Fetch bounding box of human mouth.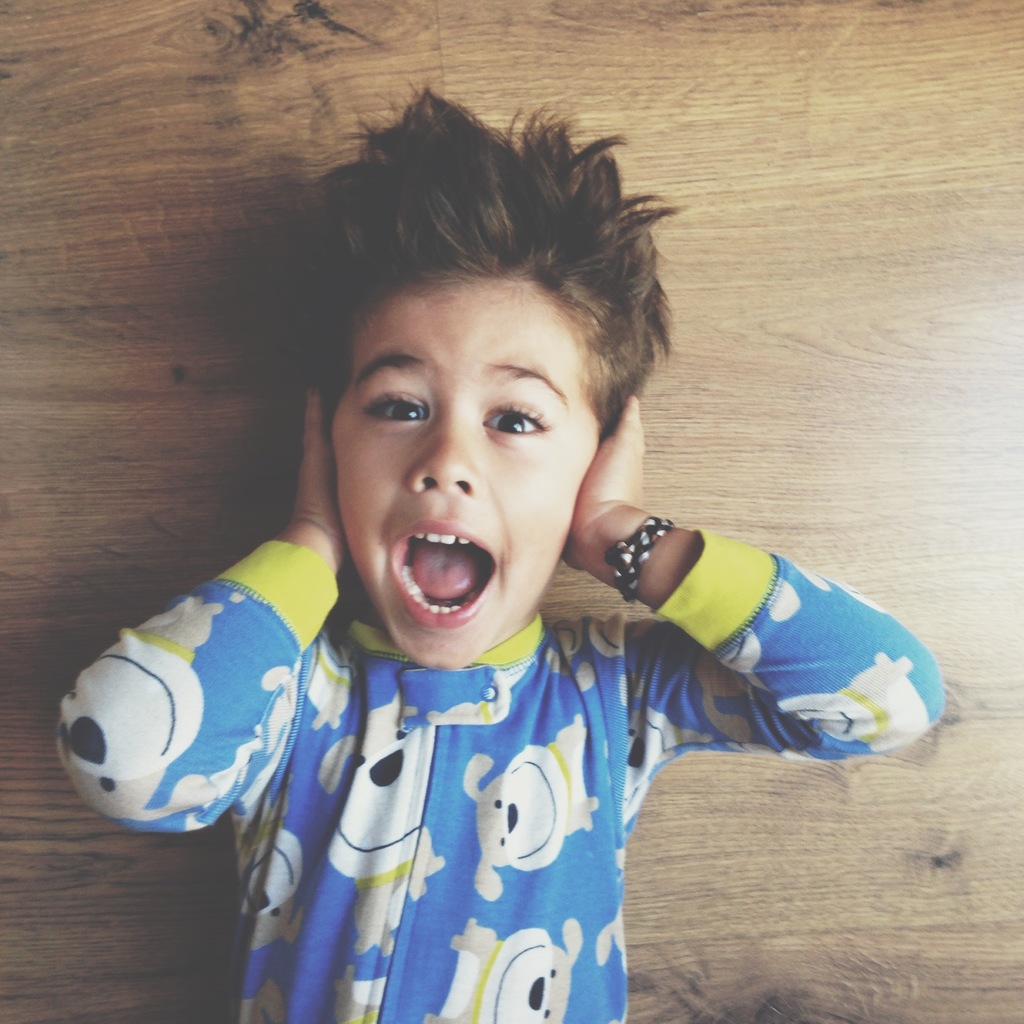
Bbox: 390,520,495,626.
